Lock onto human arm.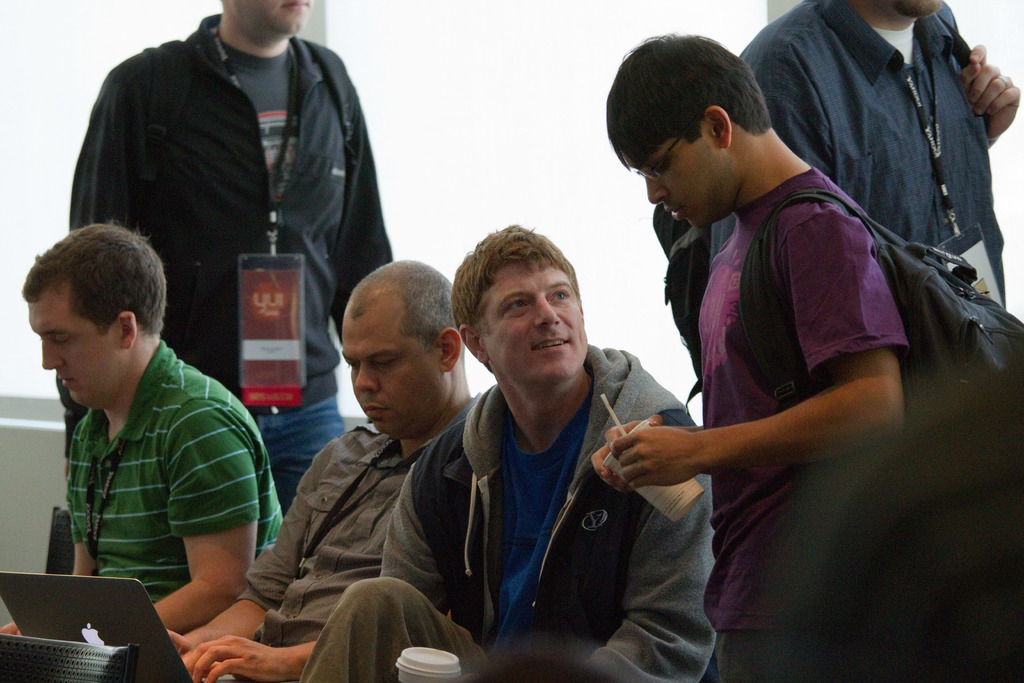
Locked: box(184, 634, 324, 682).
